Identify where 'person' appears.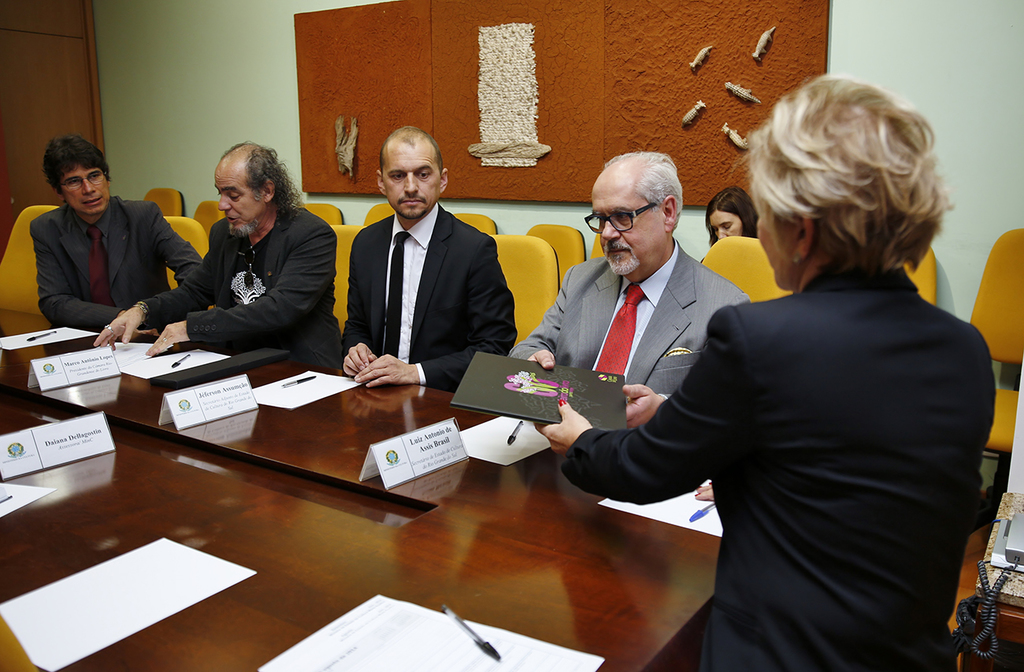
Appears at rect(507, 142, 754, 438).
